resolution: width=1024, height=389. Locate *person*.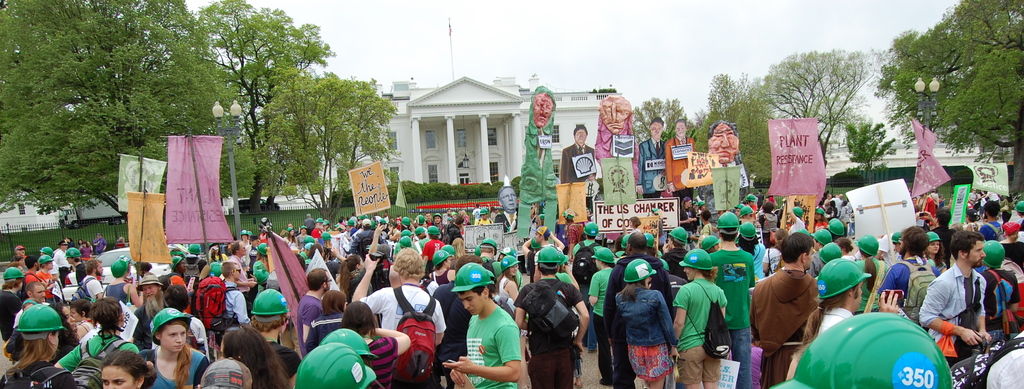
802, 227, 831, 269.
